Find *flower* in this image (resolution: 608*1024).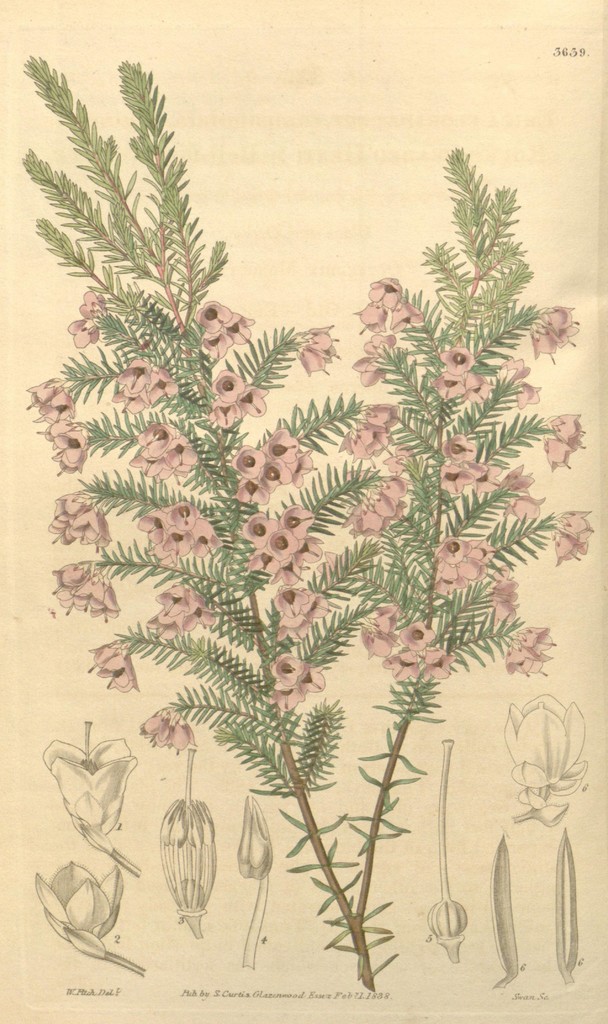
[x1=141, y1=710, x2=189, y2=754].
